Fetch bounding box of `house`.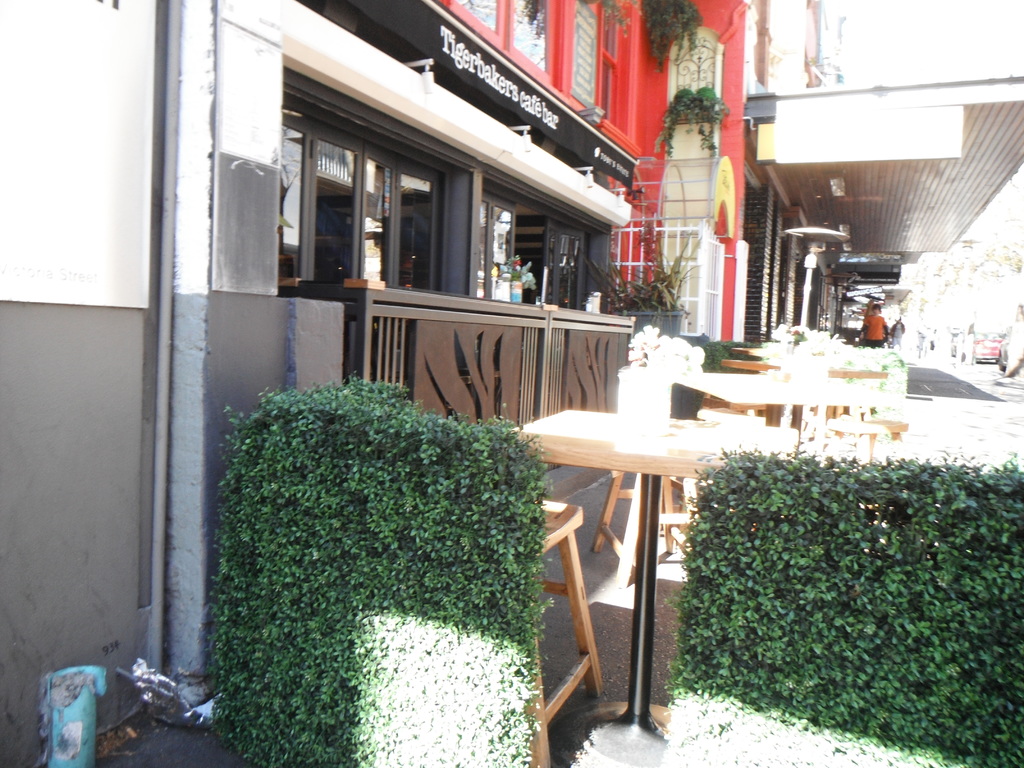
Bbox: region(442, 0, 748, 307).
